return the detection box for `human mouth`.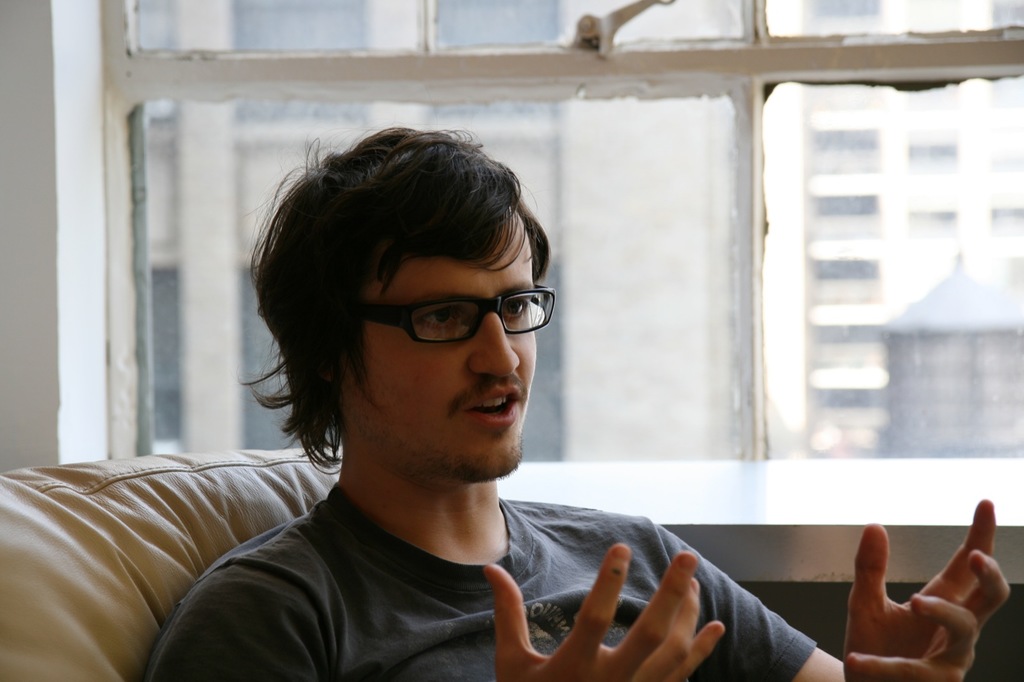
Rect(465, 384, 531, 421).
